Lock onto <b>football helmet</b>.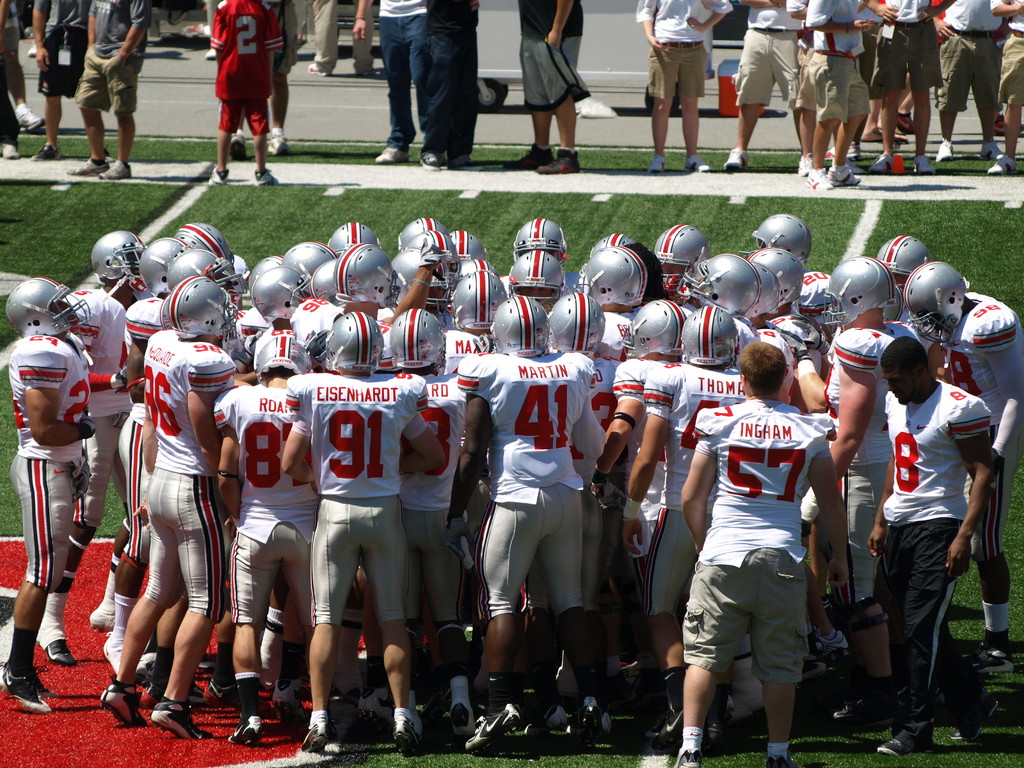
Locked: <box>691,241,771,319</box>.
